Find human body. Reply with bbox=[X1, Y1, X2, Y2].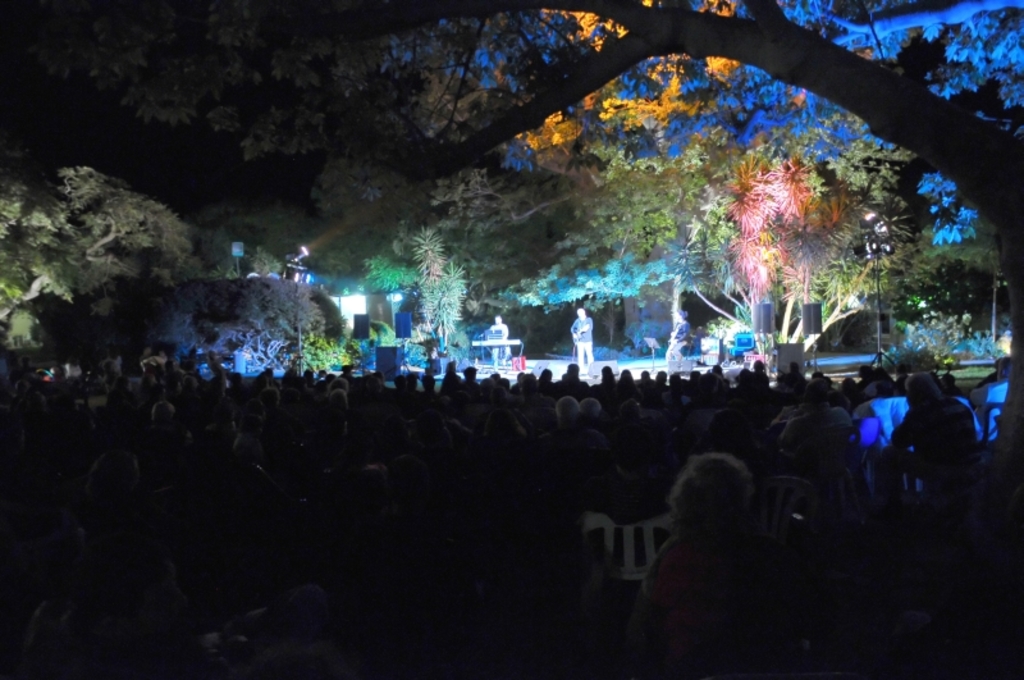
bbox=[664, 320, 695, 370].
